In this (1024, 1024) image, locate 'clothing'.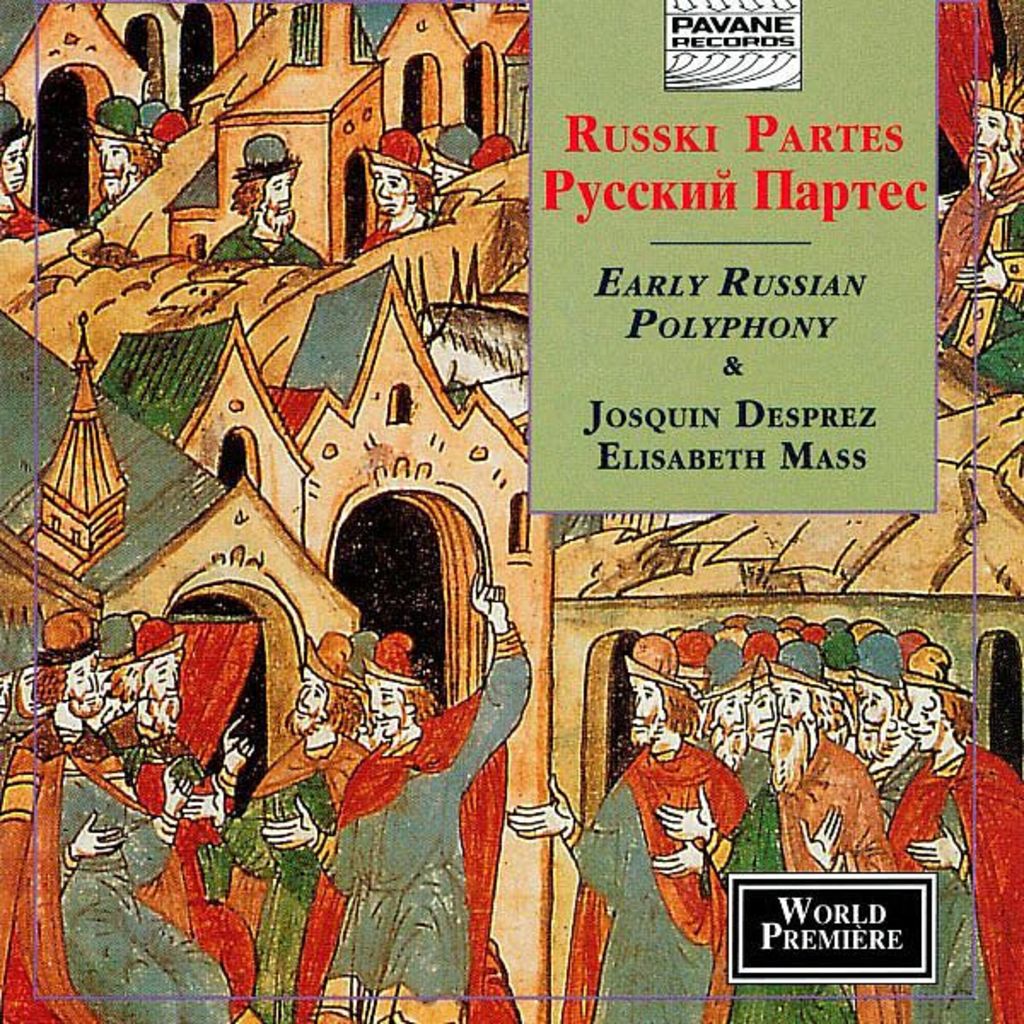
Bounding box: (362, 218, 394, 246).
